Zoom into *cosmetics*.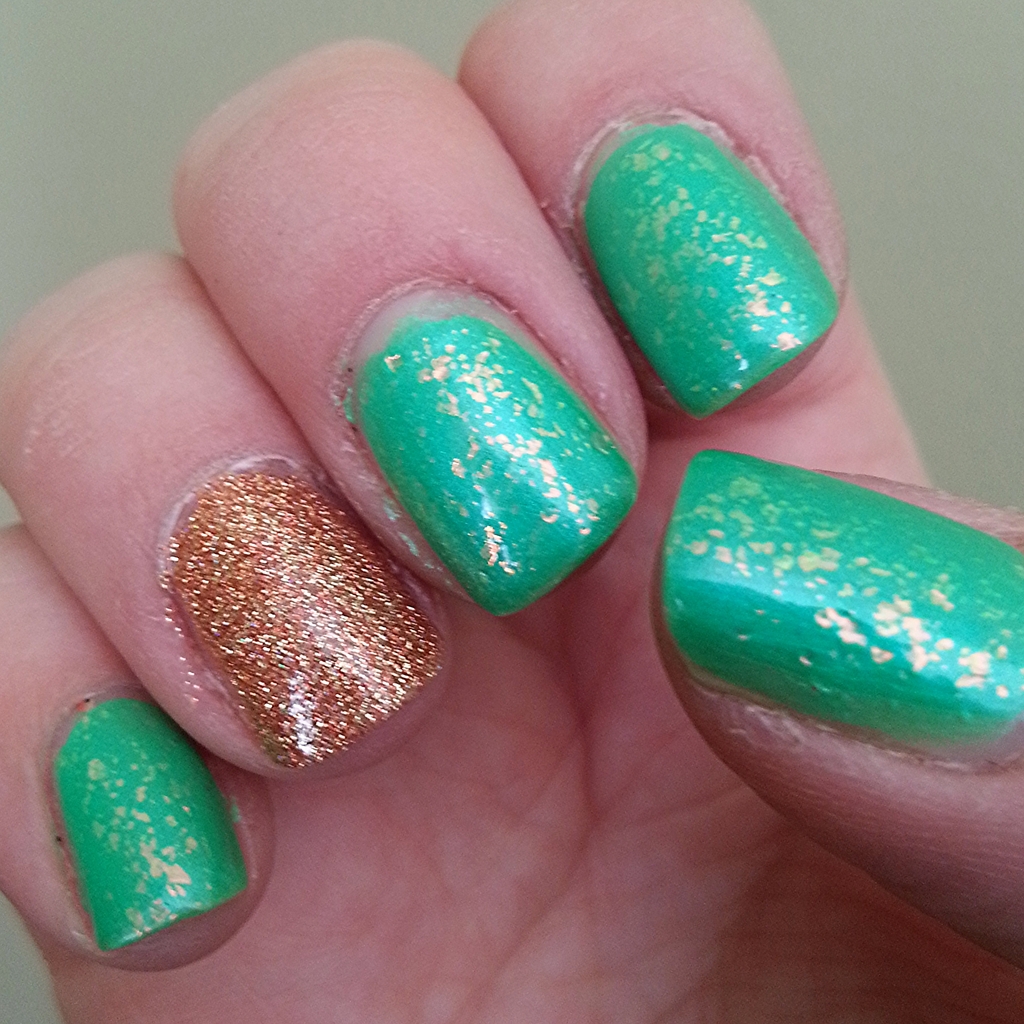
Zoom target: bbox=(654, 447, 1023, 770).
